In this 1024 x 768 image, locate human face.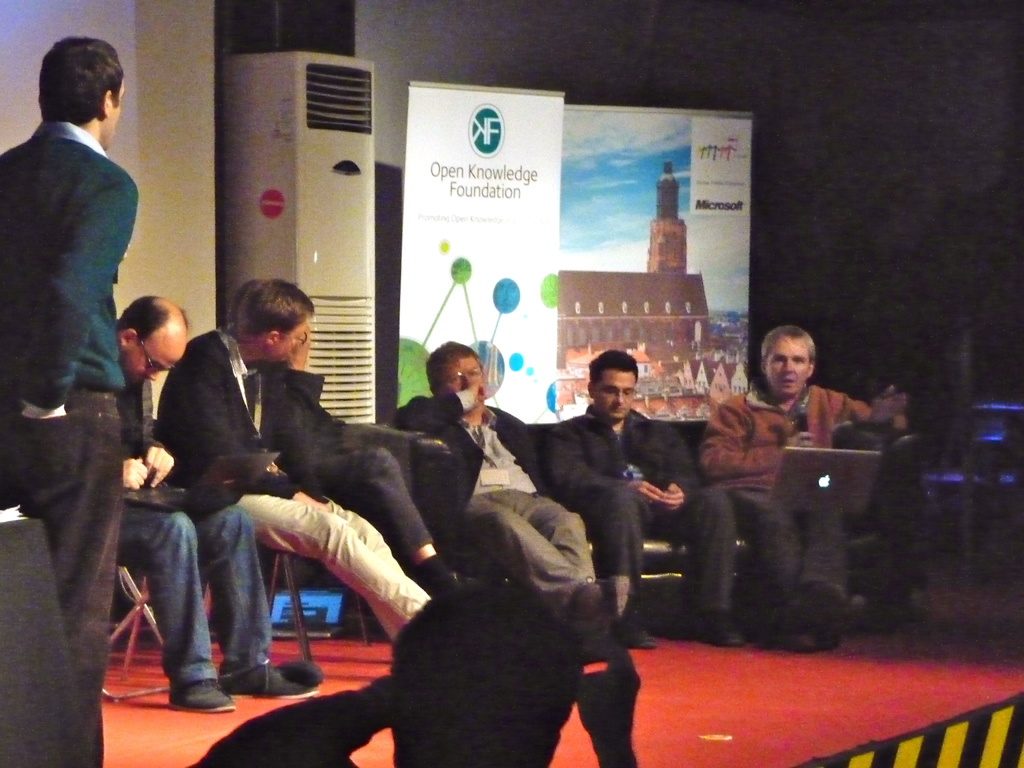
Bounding box: crop(275, 322, 310, 362).
